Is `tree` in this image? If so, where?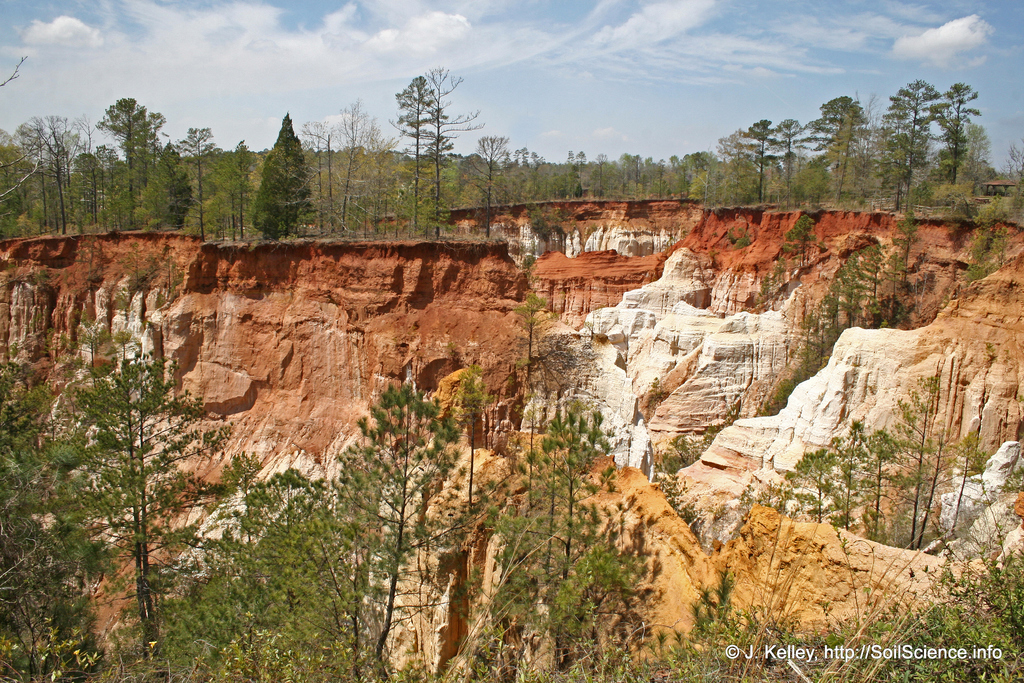
Yes, at rect(252, 108, 323, 239).
